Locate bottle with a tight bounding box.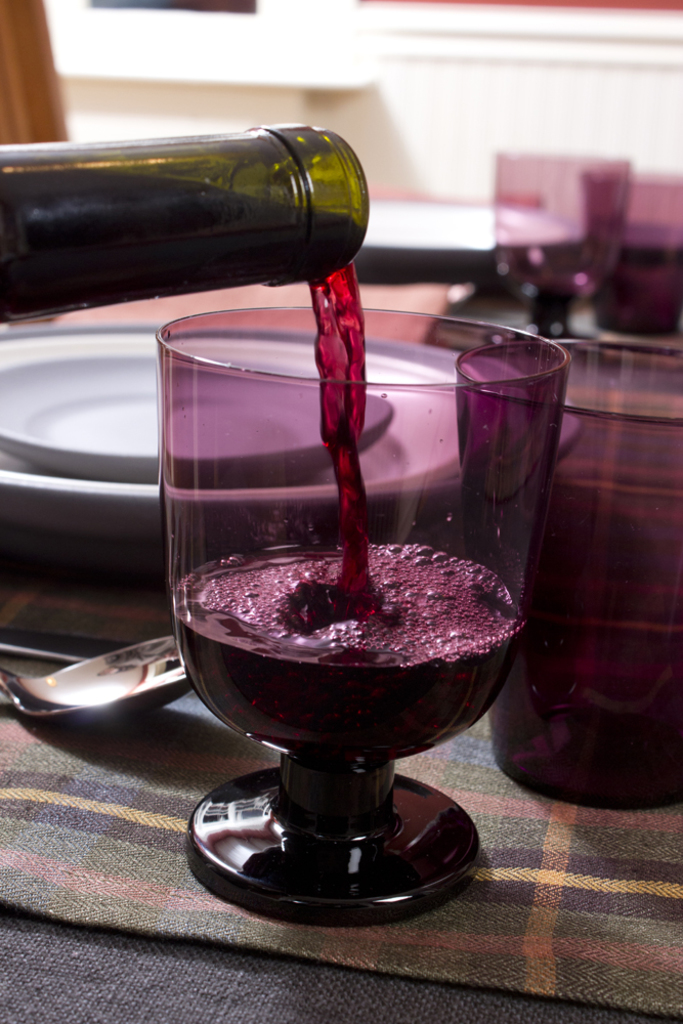
box=[3, 119, 396, 329].
